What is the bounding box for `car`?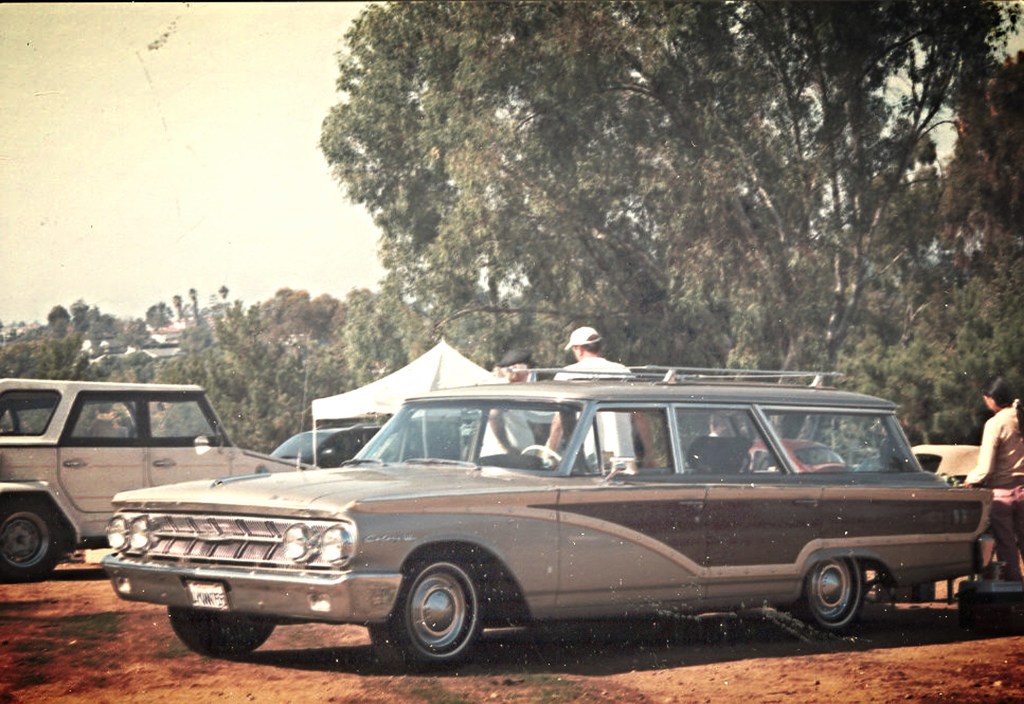
<bbox>915, 440, 981, 477</bbox>.
